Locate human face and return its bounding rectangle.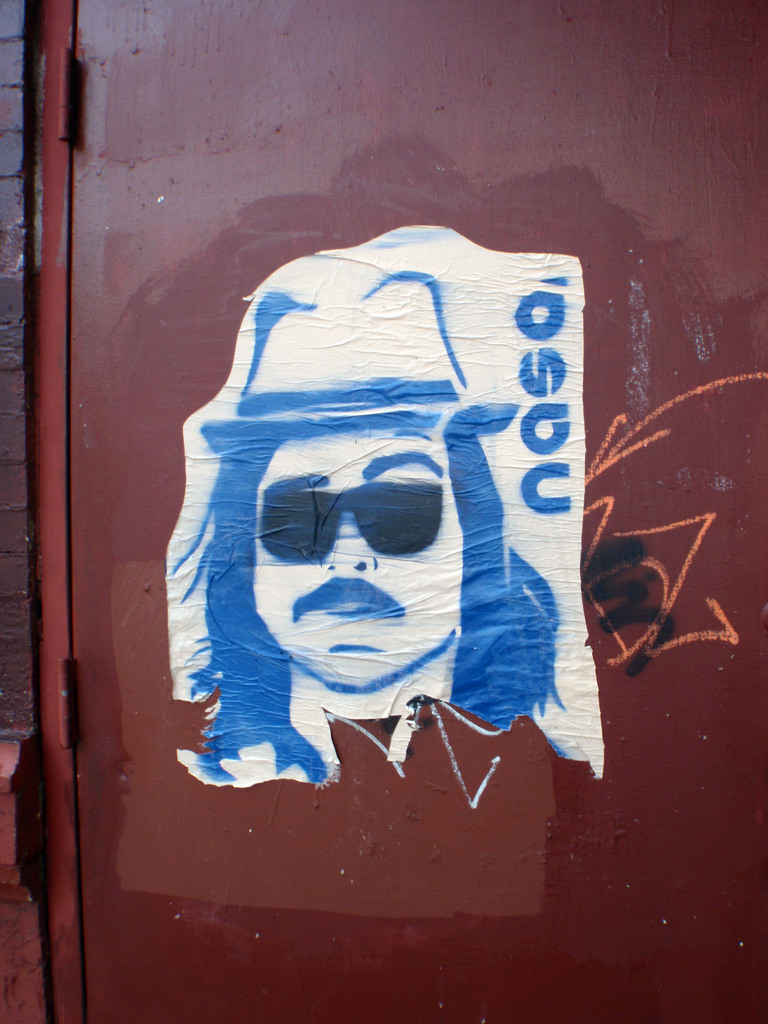
select_region(248, 428, 465, 692).
